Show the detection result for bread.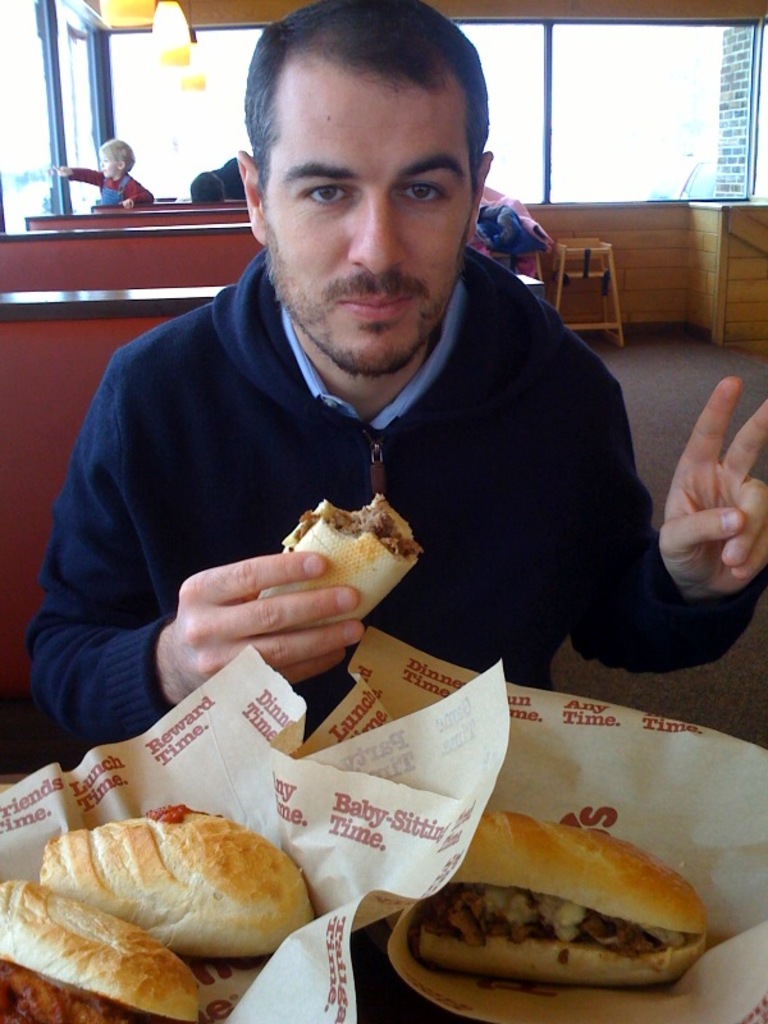
crop(19, 812, 335, 975).
